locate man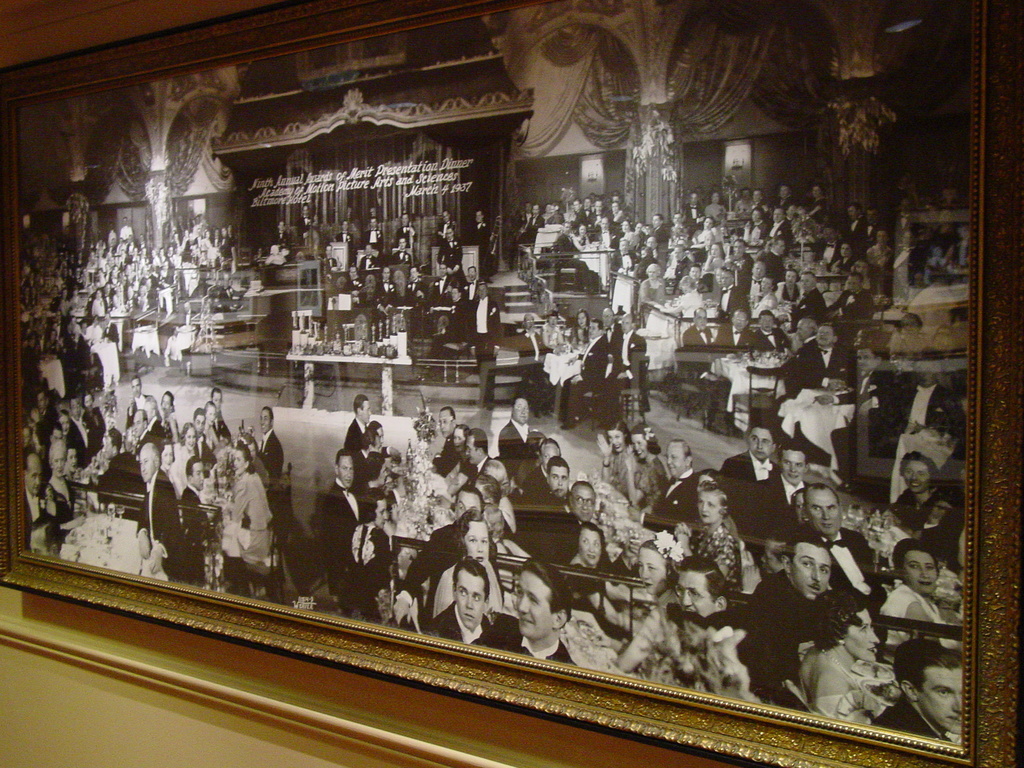
[513,438,559,499]
